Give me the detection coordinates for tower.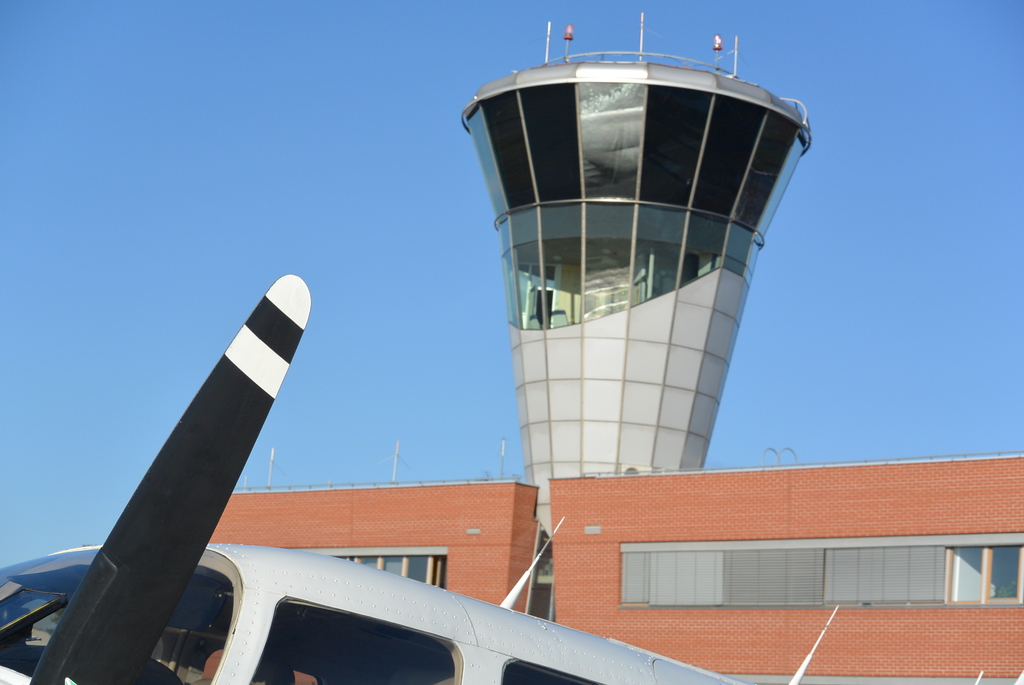
locate(205, 442, 1023, 684).
